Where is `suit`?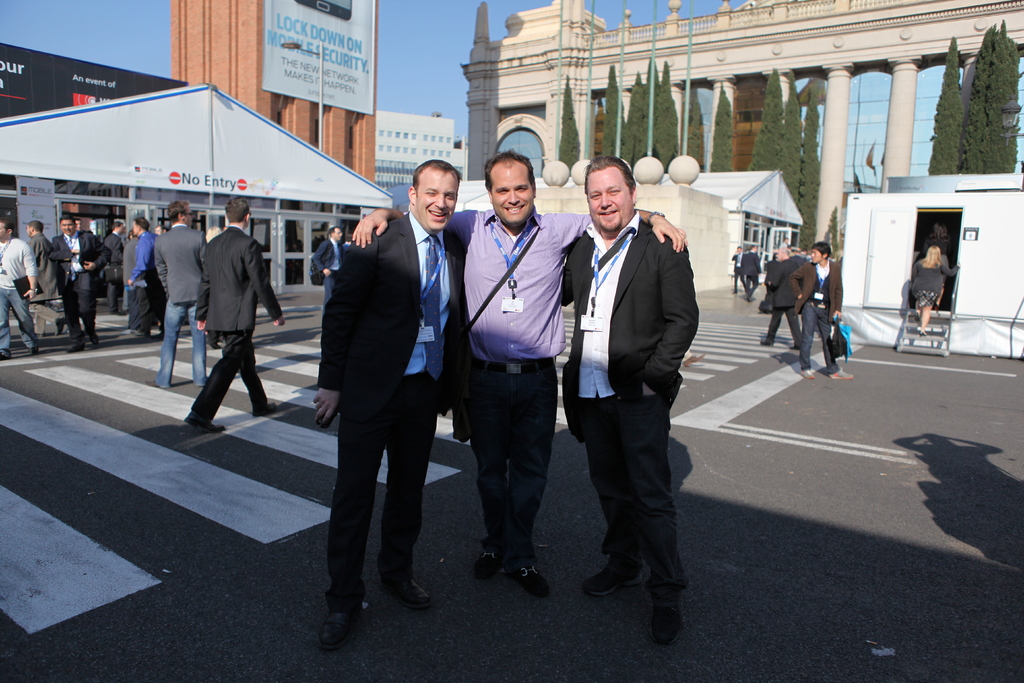
(x1=732, y1=251, x2=741, y2=288).
